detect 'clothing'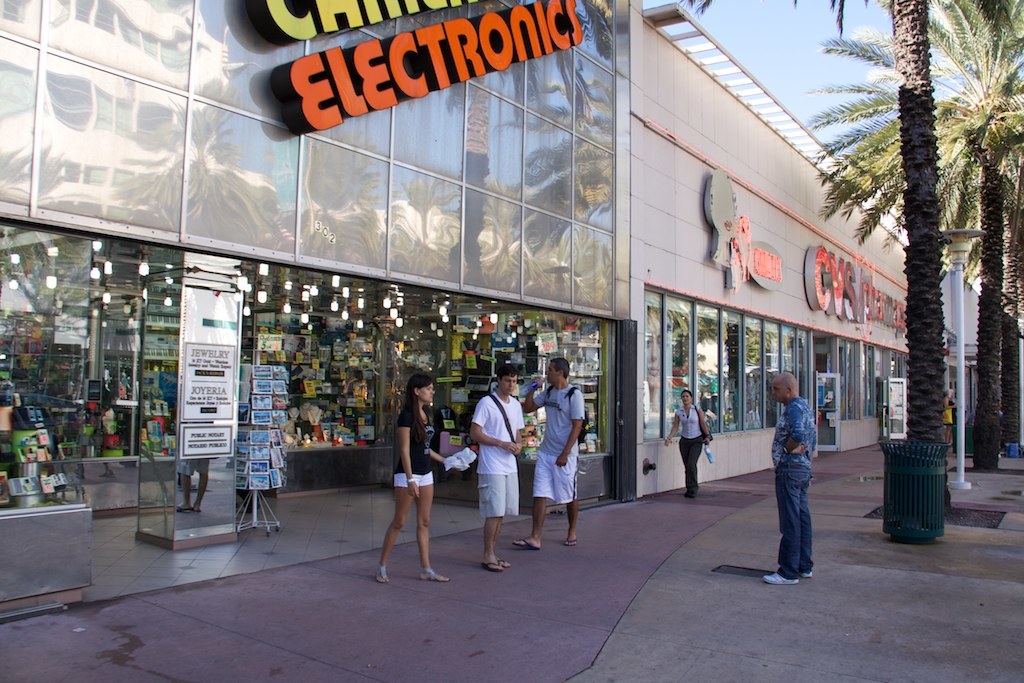
BBox(537, 383, 581, 506)
